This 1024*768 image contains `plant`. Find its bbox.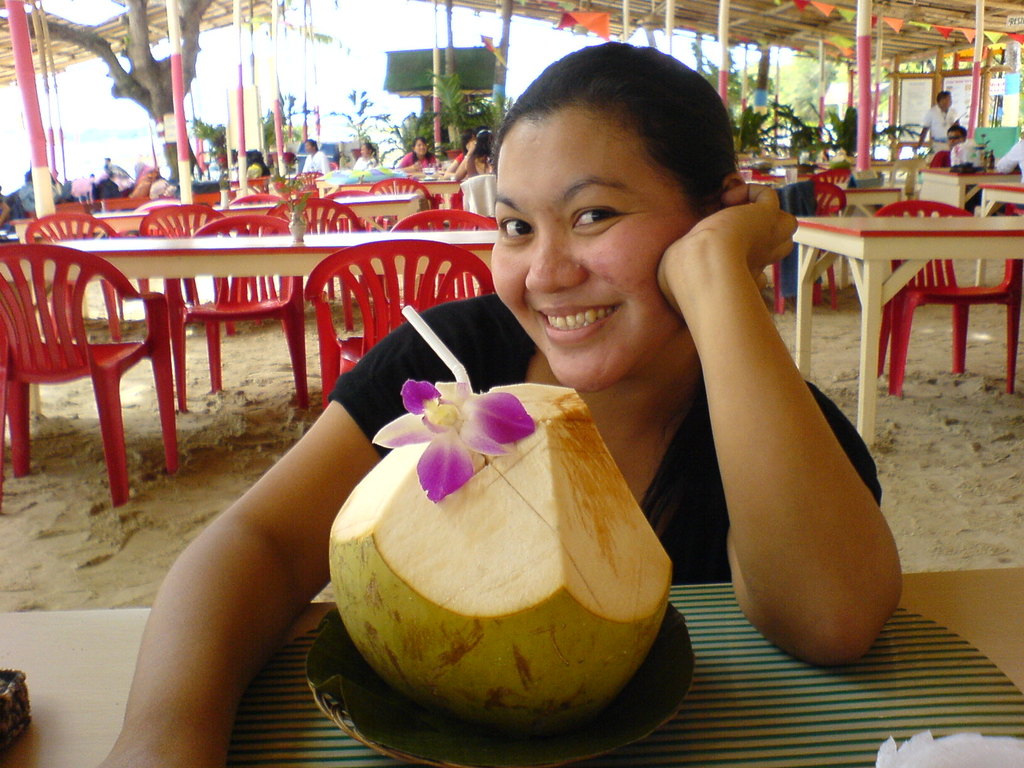
[463, 88, 508, 161].
